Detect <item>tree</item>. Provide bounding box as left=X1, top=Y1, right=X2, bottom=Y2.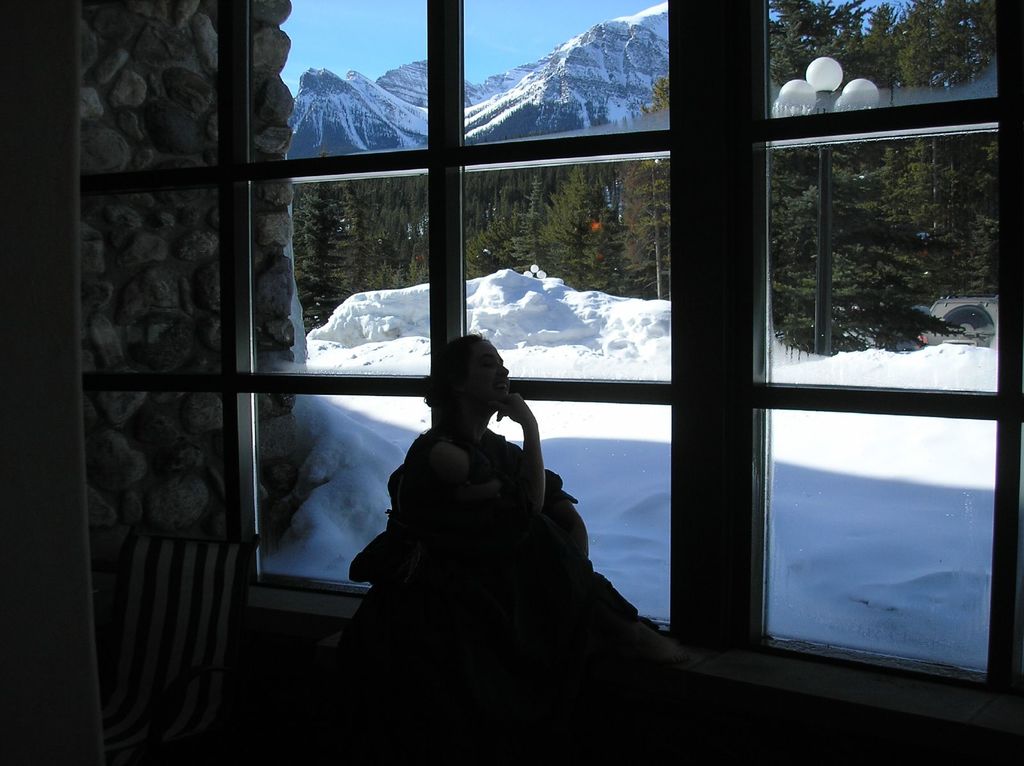
left=289, top=173, right=432, bottom=330.
